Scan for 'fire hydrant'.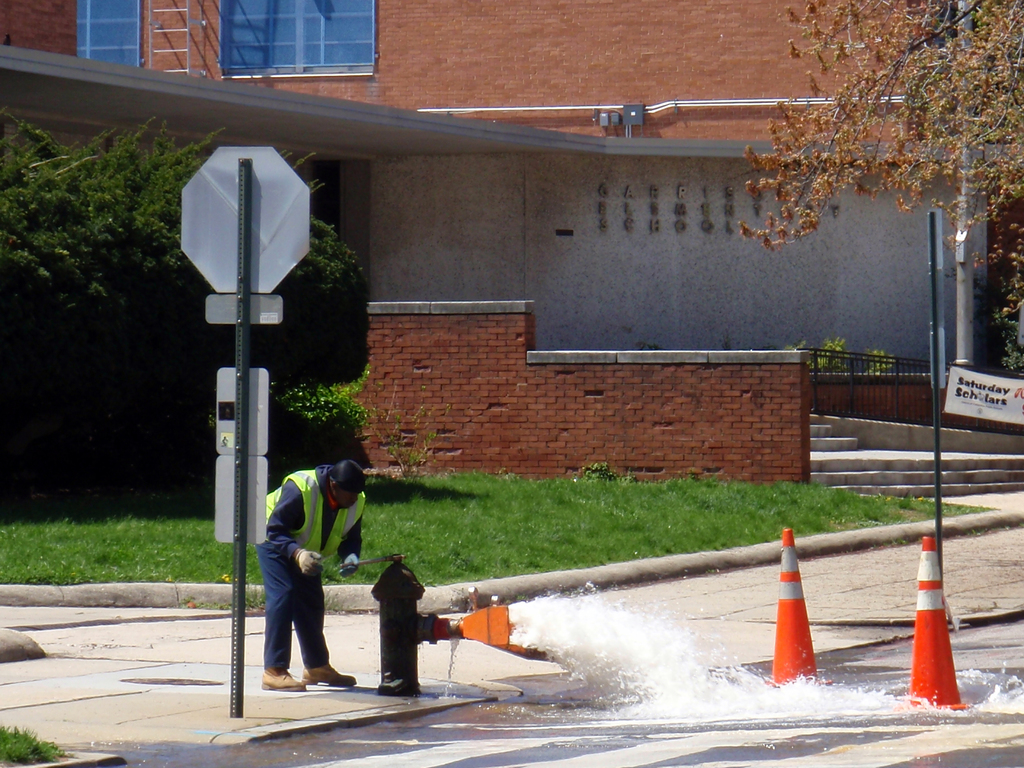
Scan result: {"x1": 371, "y1": 556, "x2": 438, "y2": 695}.
